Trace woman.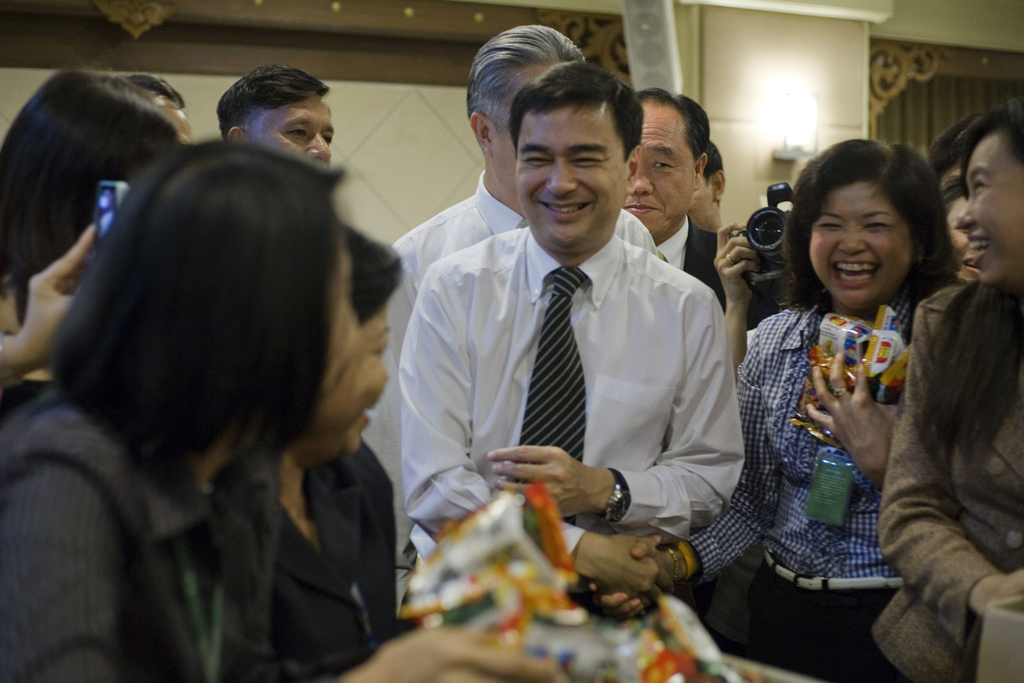
Traced to [271, 220, 410, 675].
